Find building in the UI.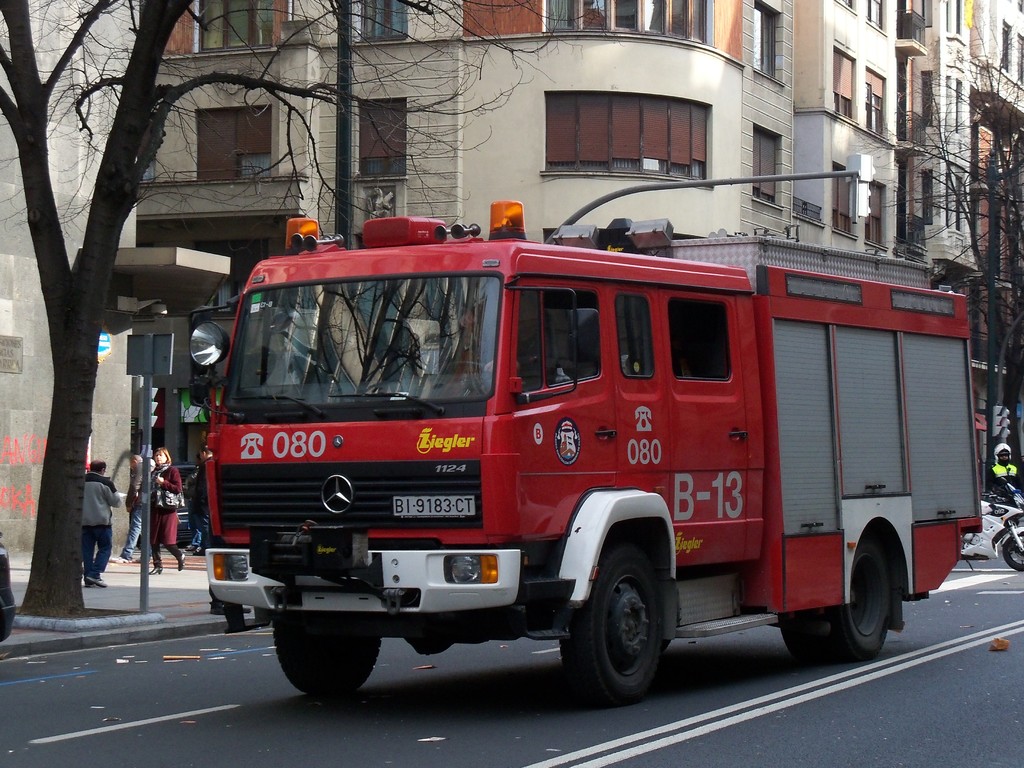
UI element at left=70, top=0, right=1023, bottom=566.
